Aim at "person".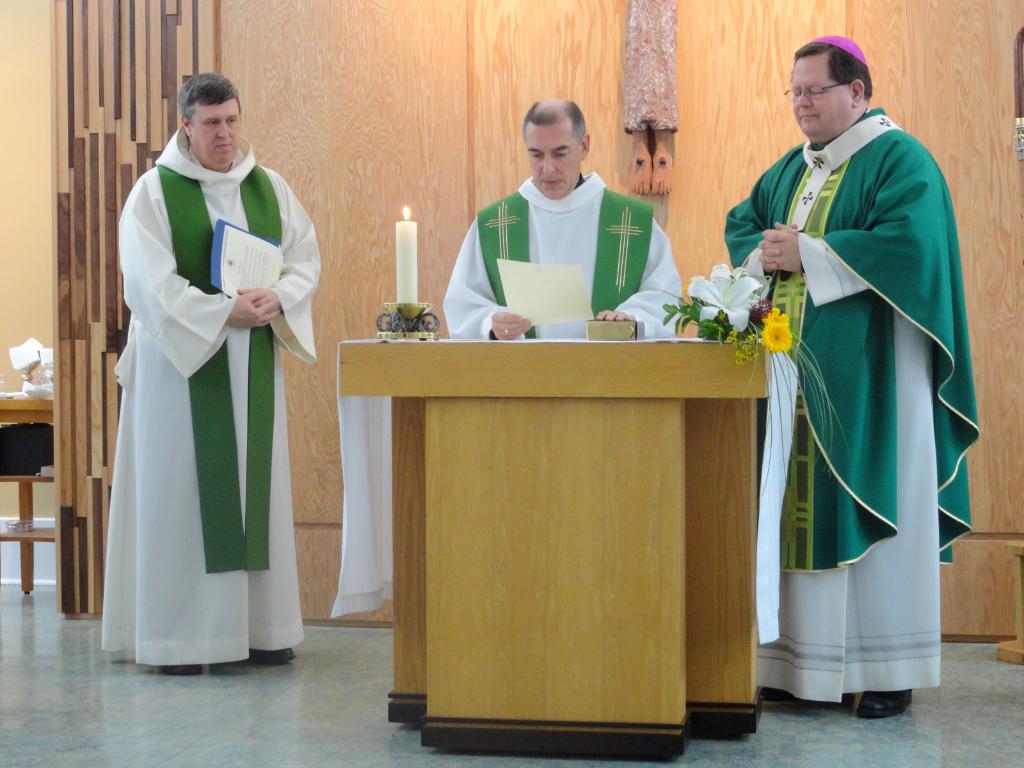
Aimed at [444, 94, 691, 336].
